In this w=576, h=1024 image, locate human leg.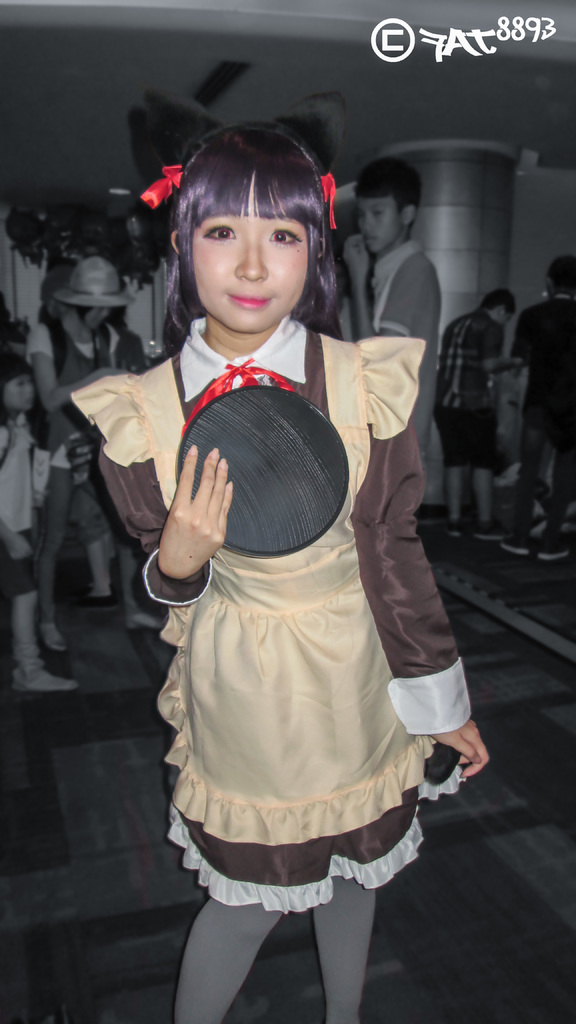
Bounding box: select_region(438, 410, 475, 540).
